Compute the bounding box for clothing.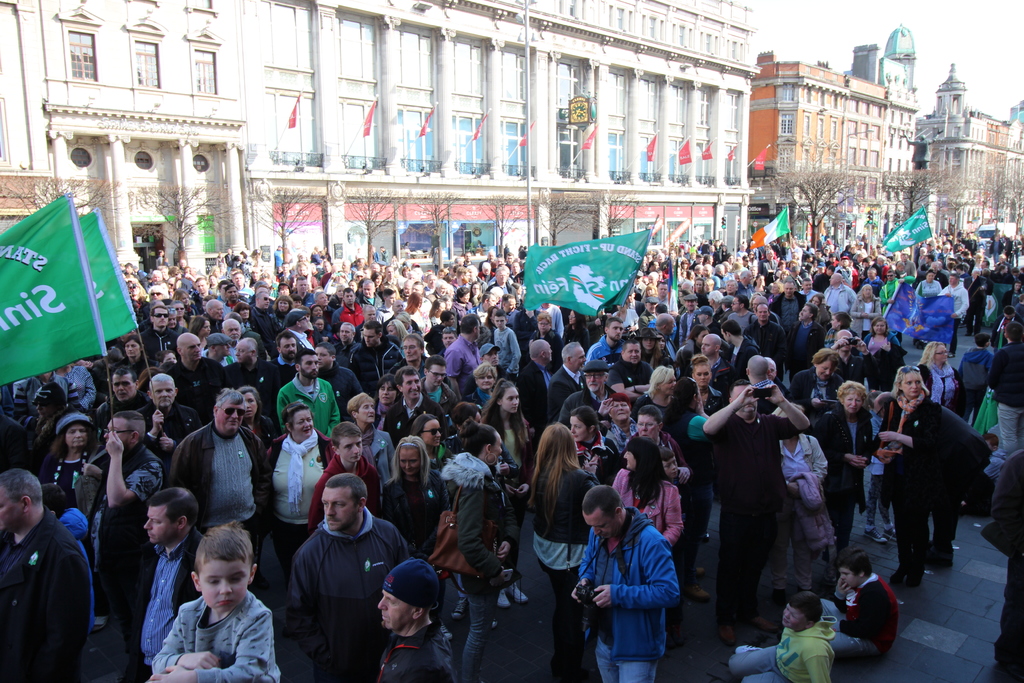
region(564, 386, 616, 425).
